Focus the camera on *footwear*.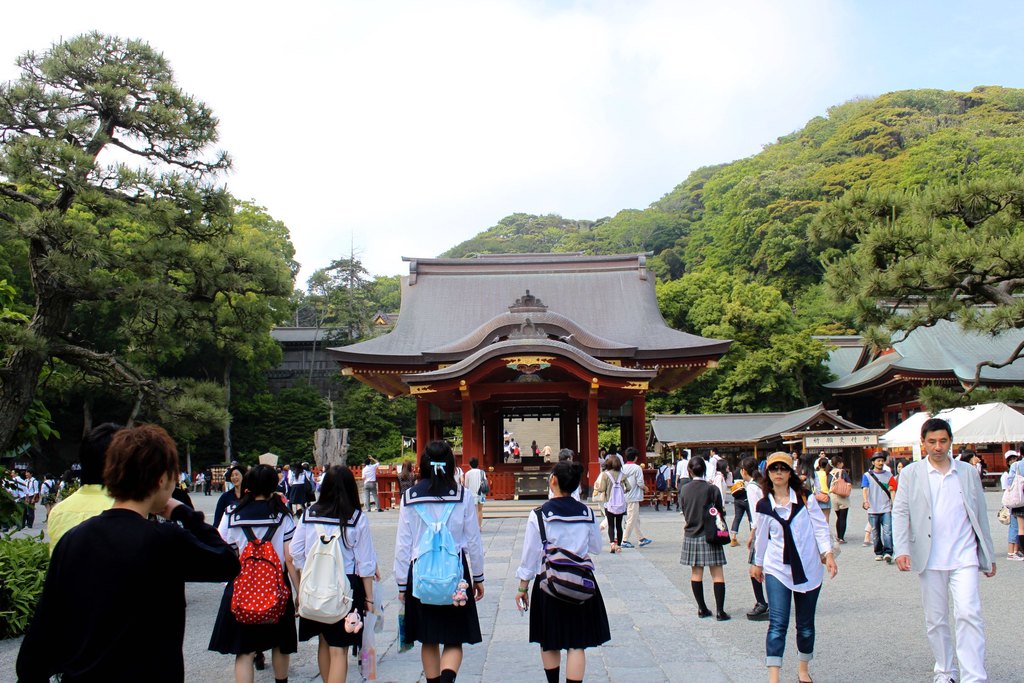
Focus region: crop(637, 536, 652, 548).
